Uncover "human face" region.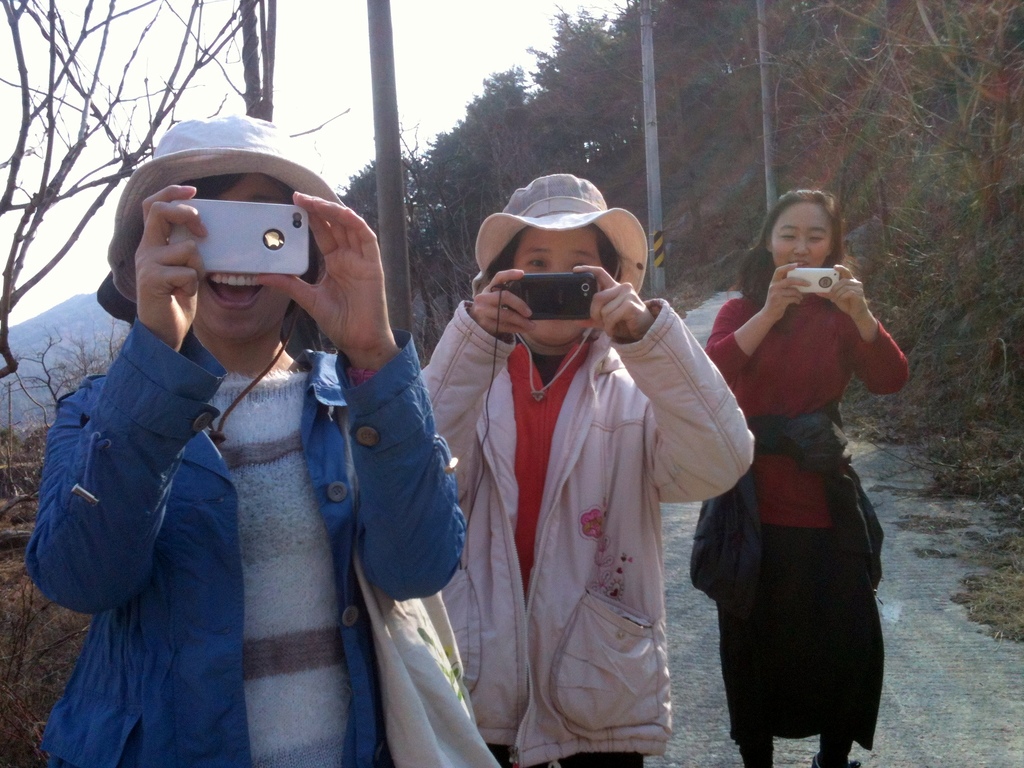
Uncovered: crop(510, 225, 605, 346).
